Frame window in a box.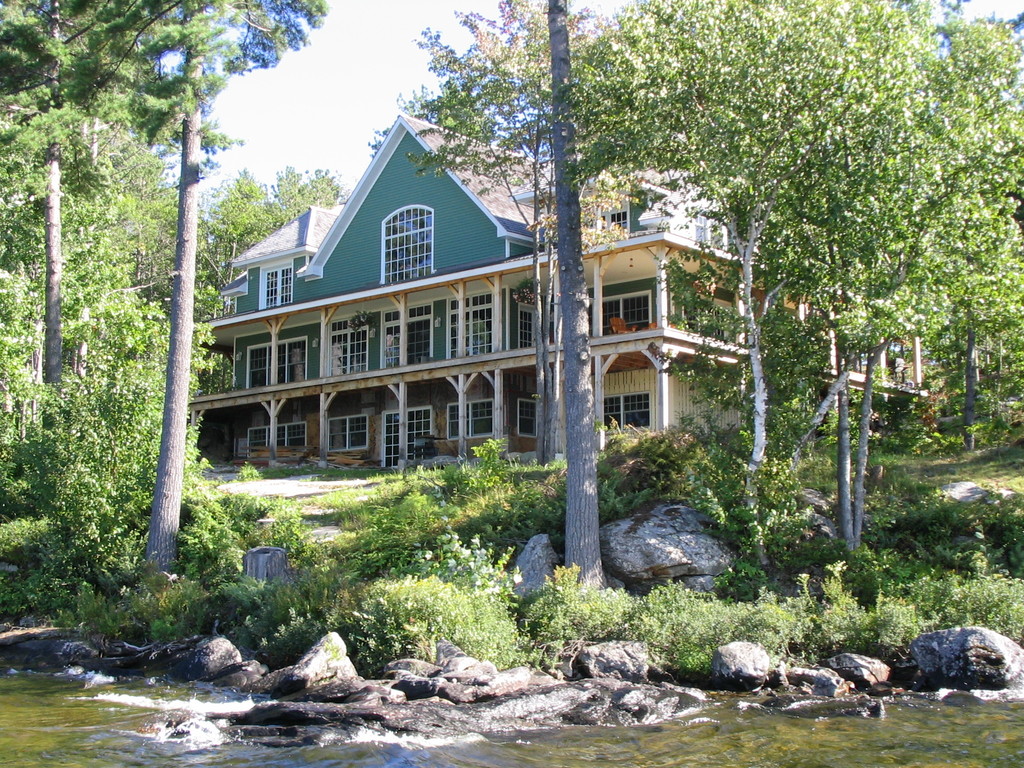
{"x1": 449, "y1": 285, "x2": 501, "y2": 360}.
